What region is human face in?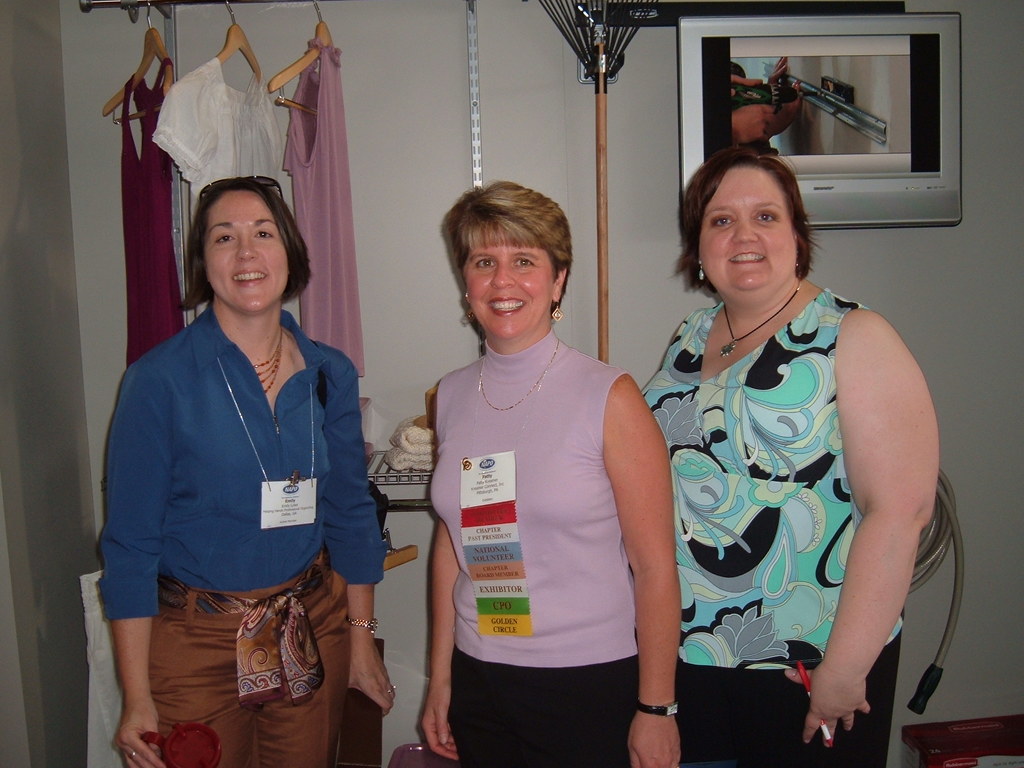
460, 243, 553, 340.
